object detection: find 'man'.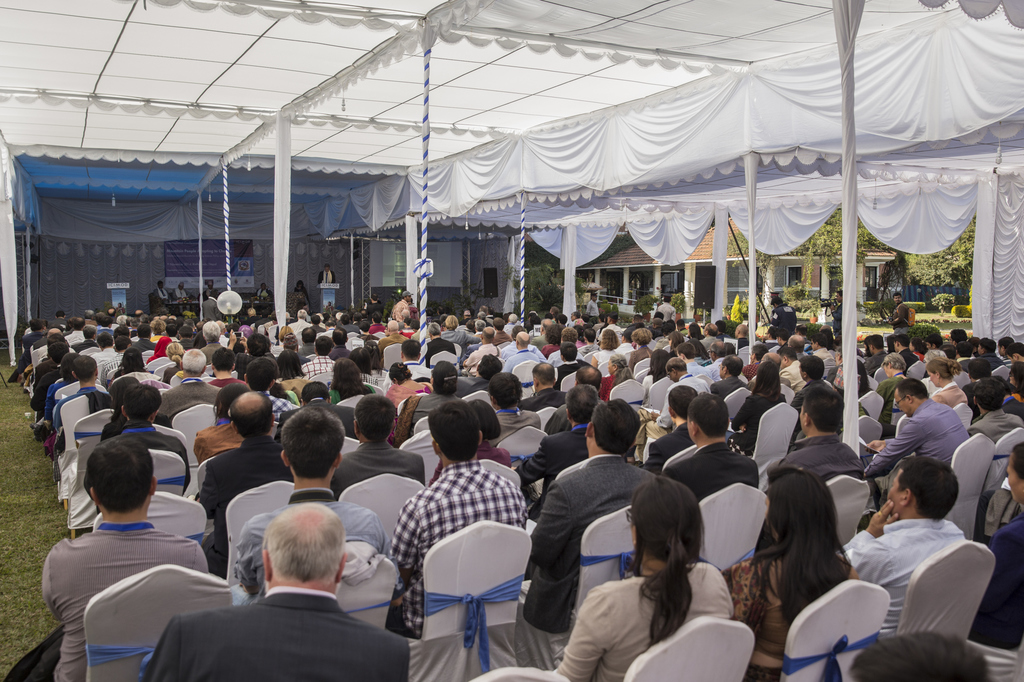
rect(504, 337, 540, 374).
